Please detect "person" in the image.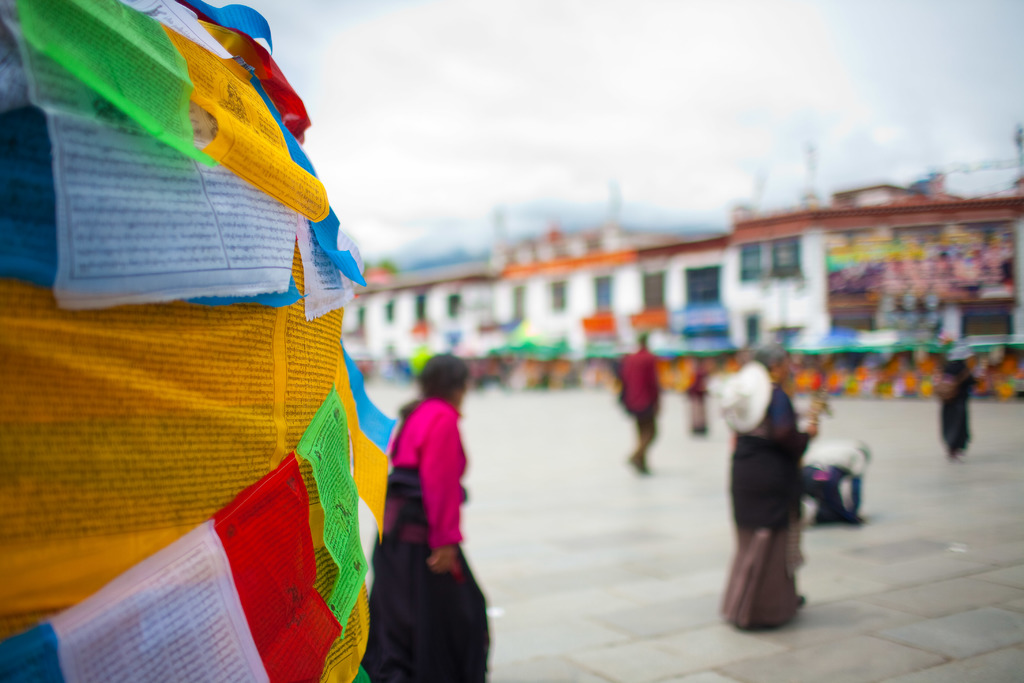
pyautogui.locateOnScreen(621, 335, 664, 477).
